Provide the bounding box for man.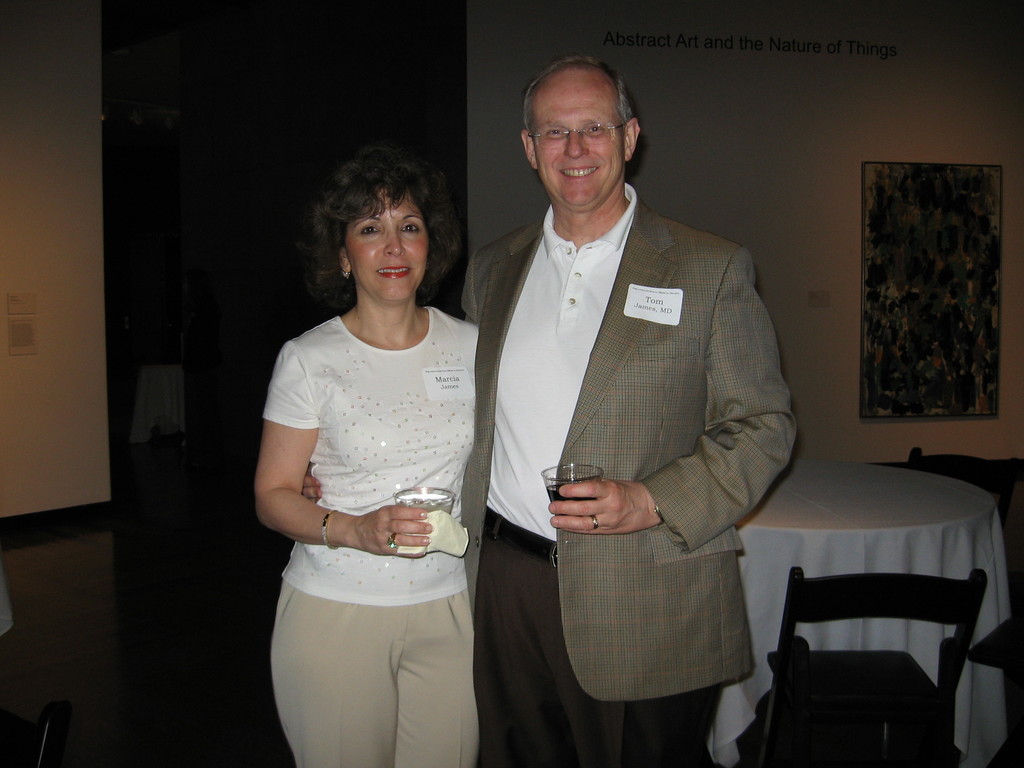
[left=295, top=56, right=799, bottom=767].
